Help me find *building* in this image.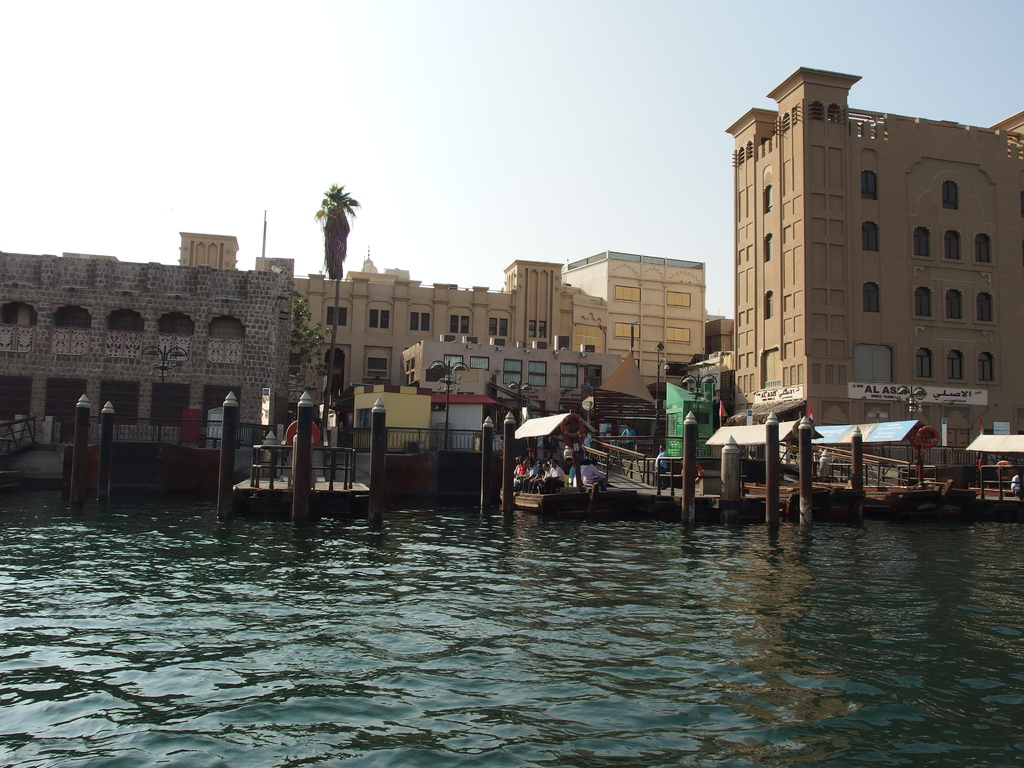
Found it: box=[177, 230, 708, 387].
